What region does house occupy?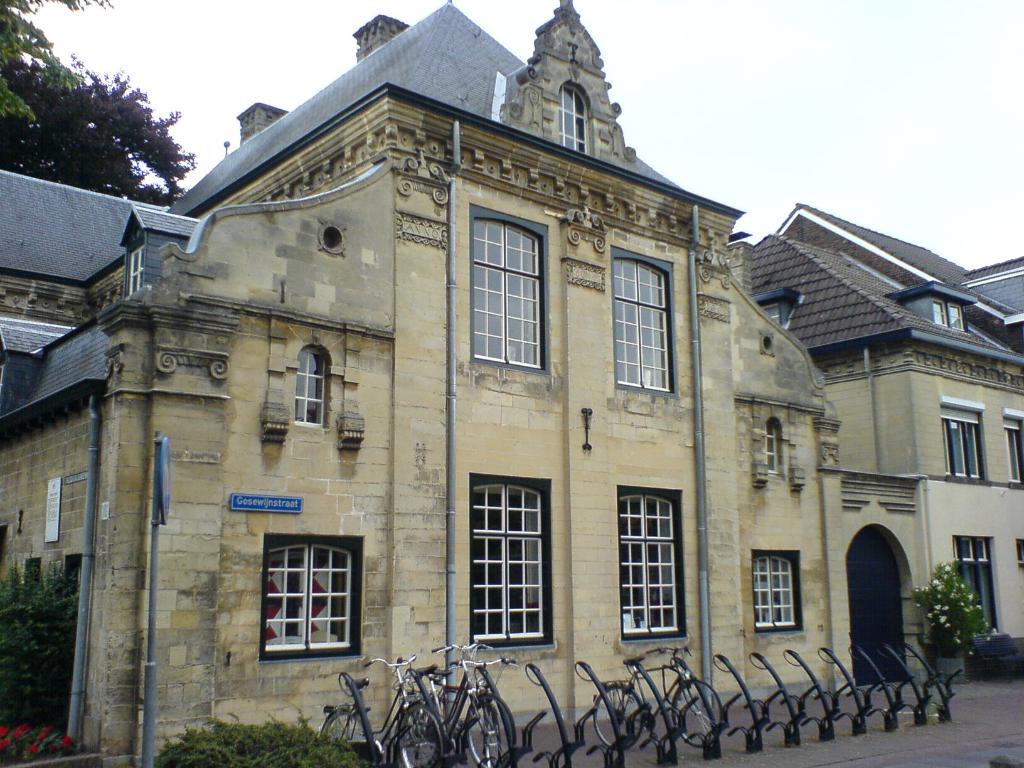
pyautogui.locateOnScreen(0, 0, 1023, 767).
